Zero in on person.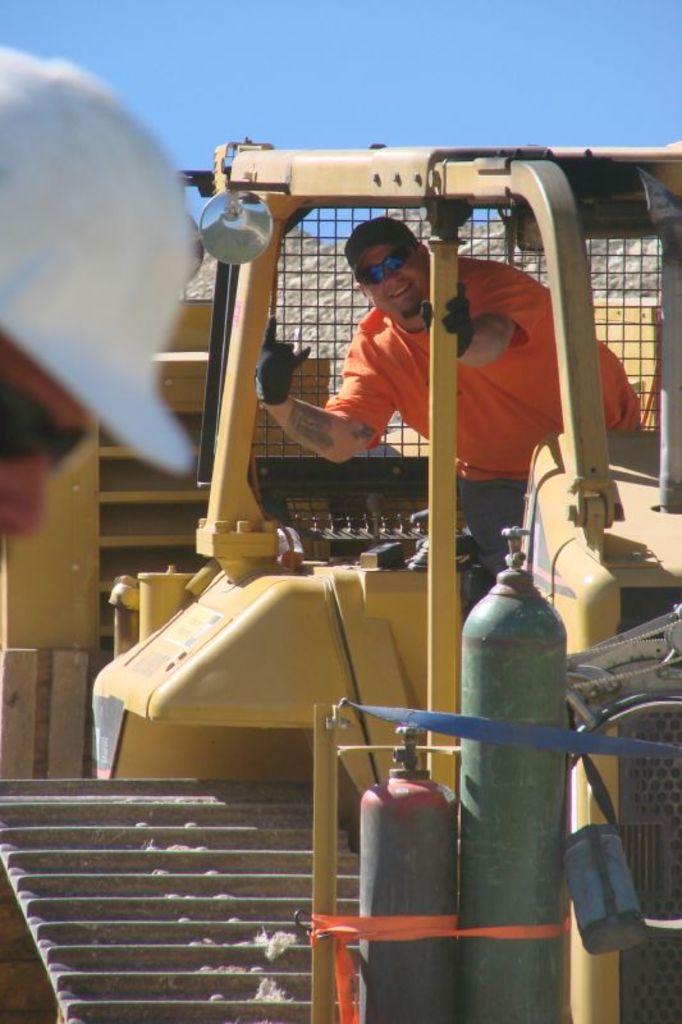
Zeroed in: bbox=(247, 224, 660, 573).
